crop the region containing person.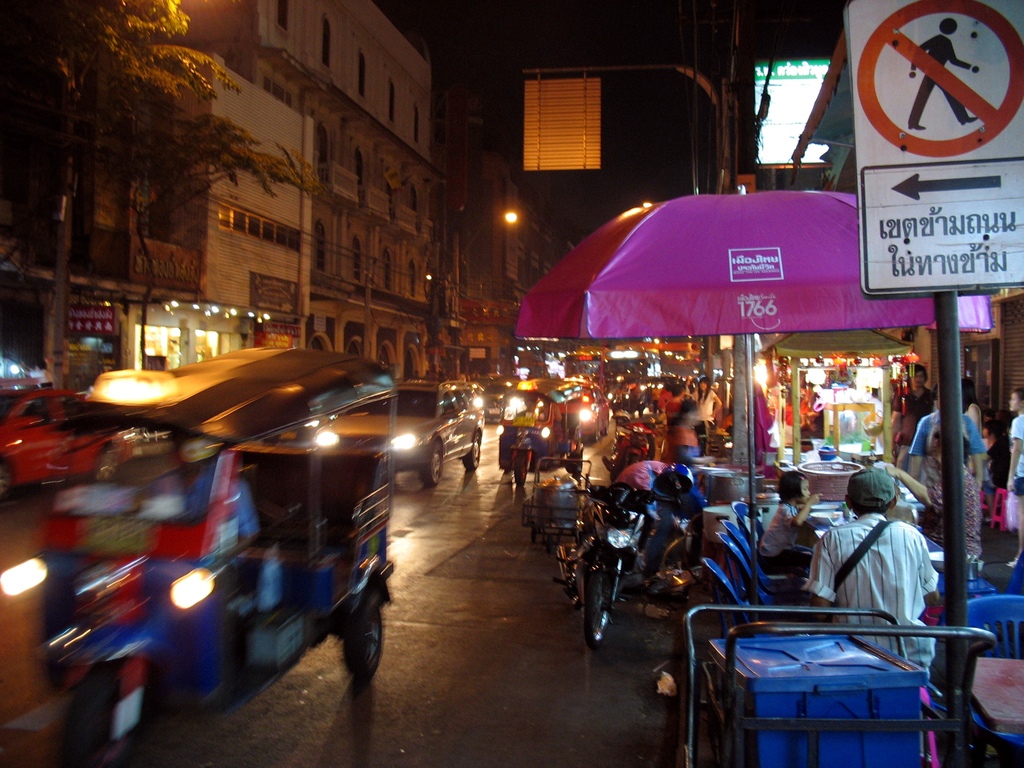
Crop region: (1004, 384, 1023, 569).
